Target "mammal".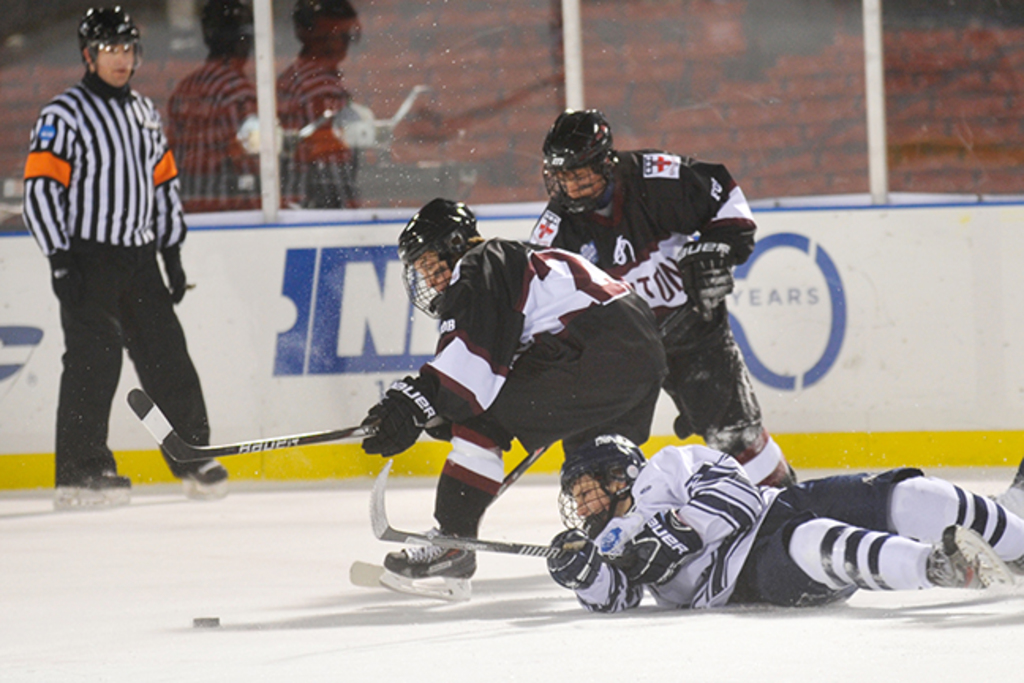
Target region: <bbox>6, 6, 235, 504</bbox>.
